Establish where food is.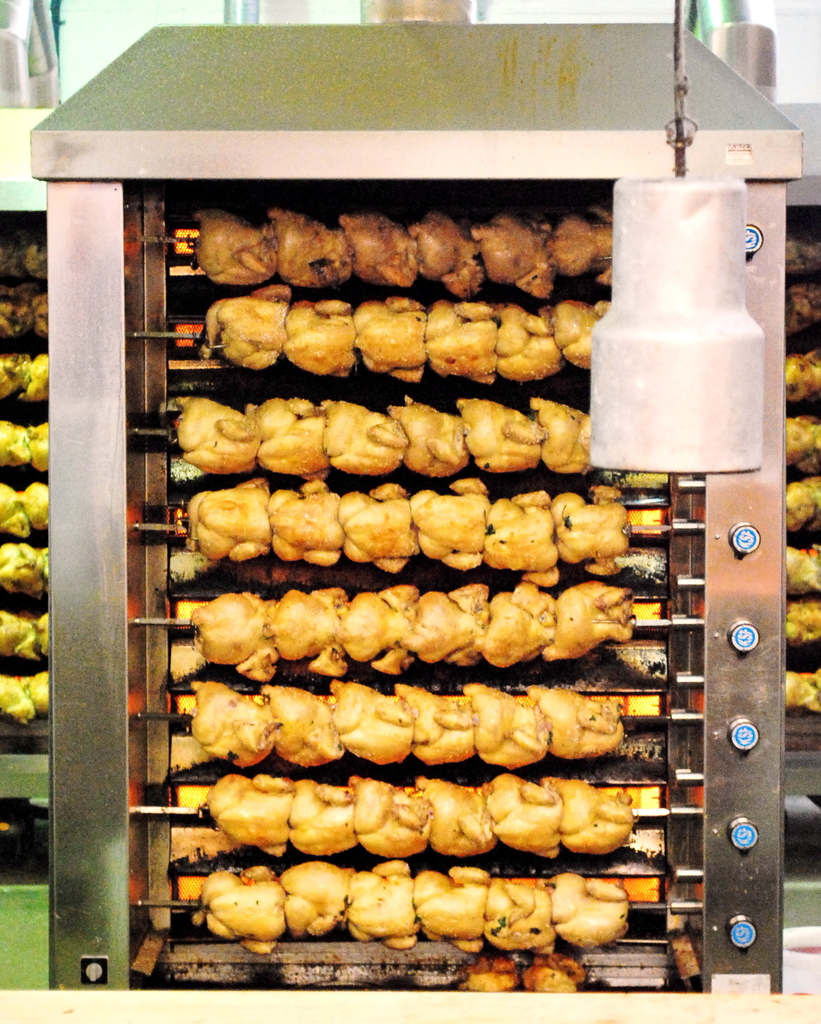
Established at <region>406, 583, 487, 671</region>.
